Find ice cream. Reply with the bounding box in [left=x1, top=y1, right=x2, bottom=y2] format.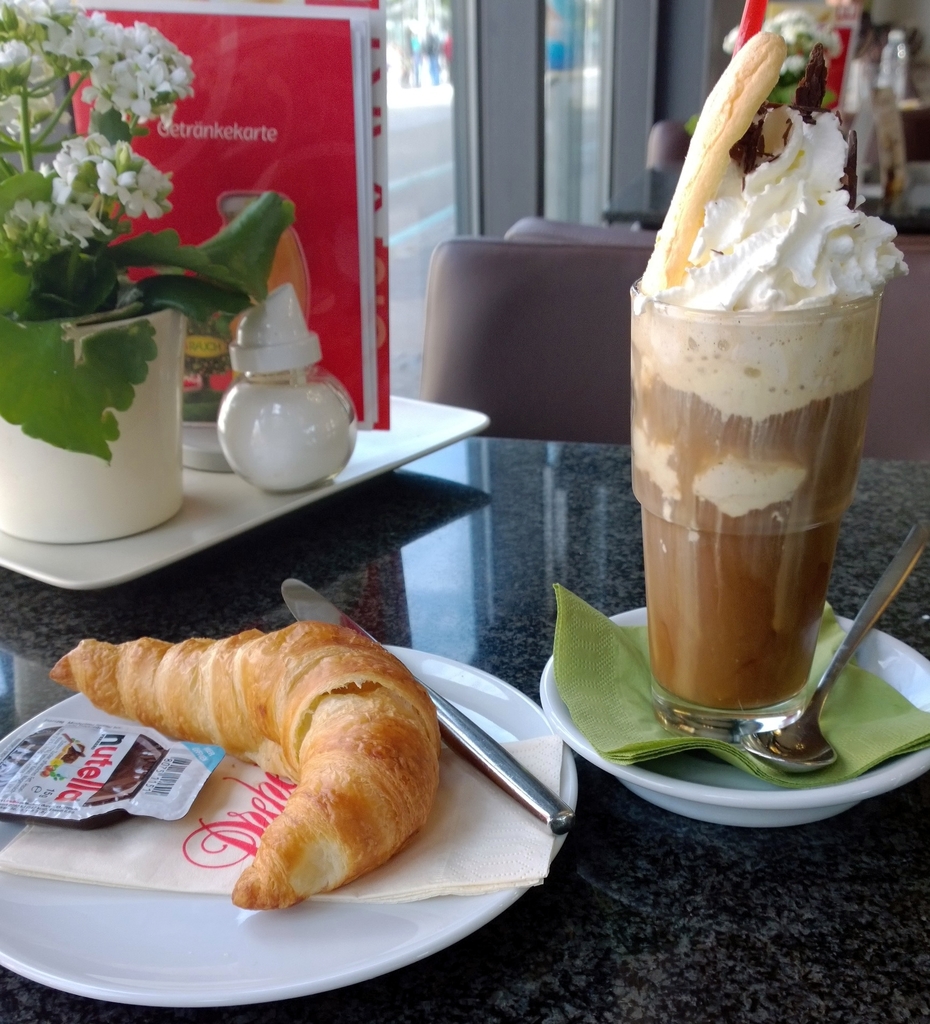
[left=629, top=56, right=902, bottom=422].
